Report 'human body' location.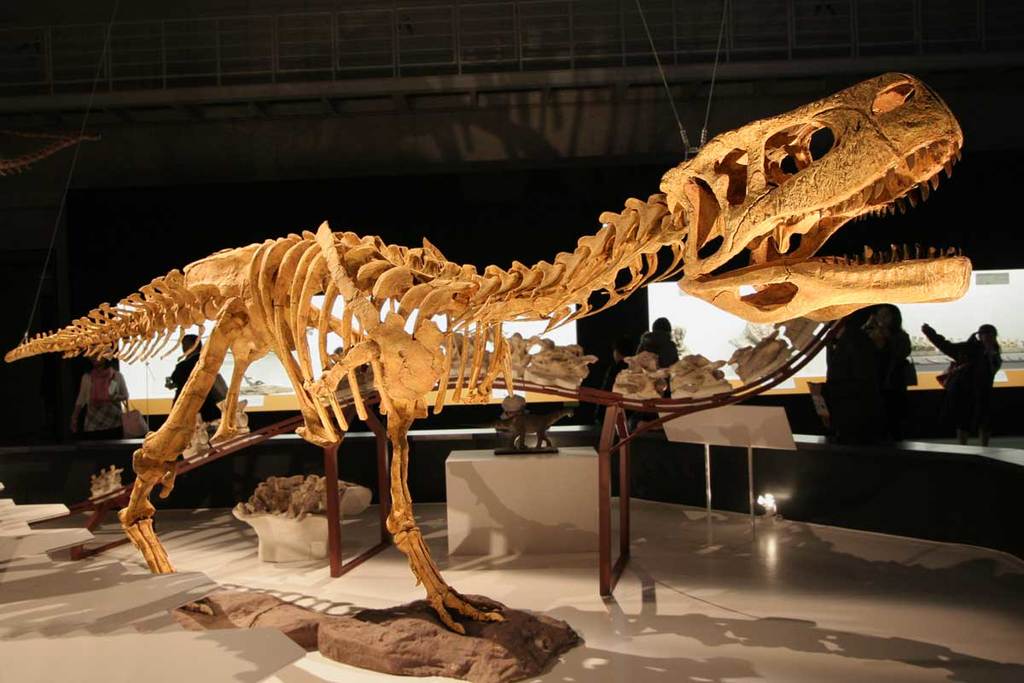
Report: <region>162, 359, 226, 424</region>.
